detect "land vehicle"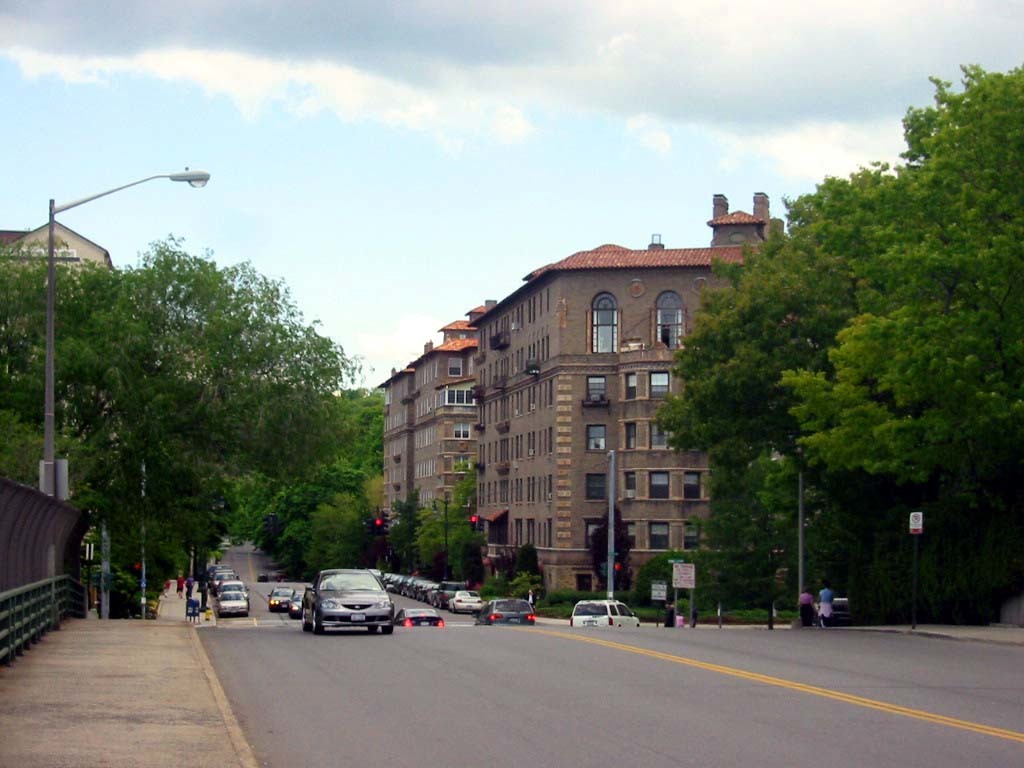
208,571,235,594
